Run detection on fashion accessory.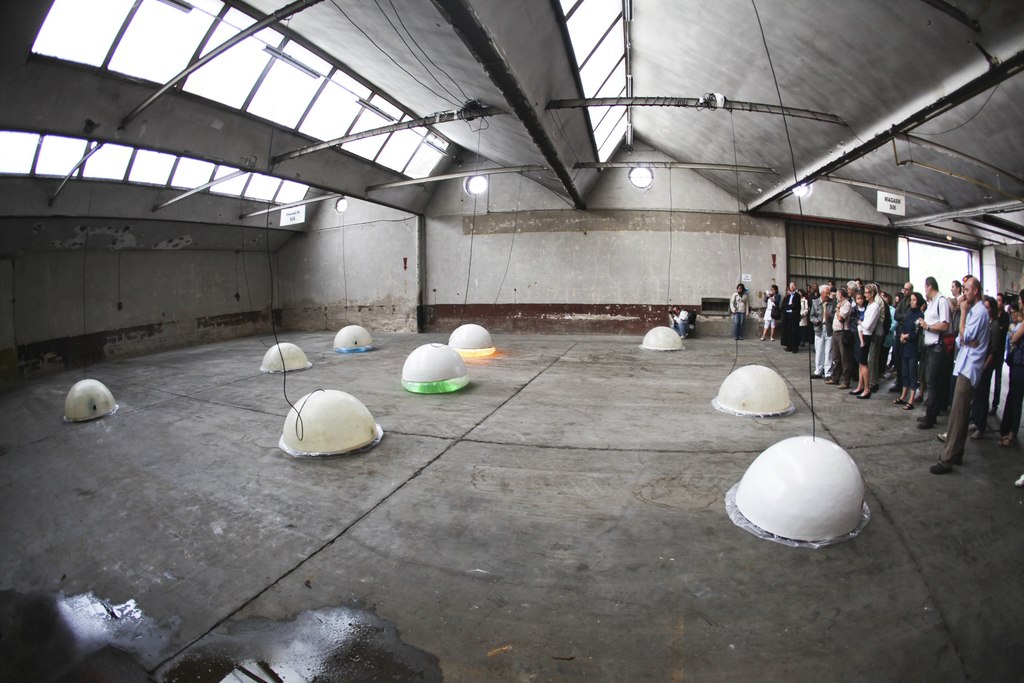
Result: [left=904, top=404, right=915, bottom=409].
